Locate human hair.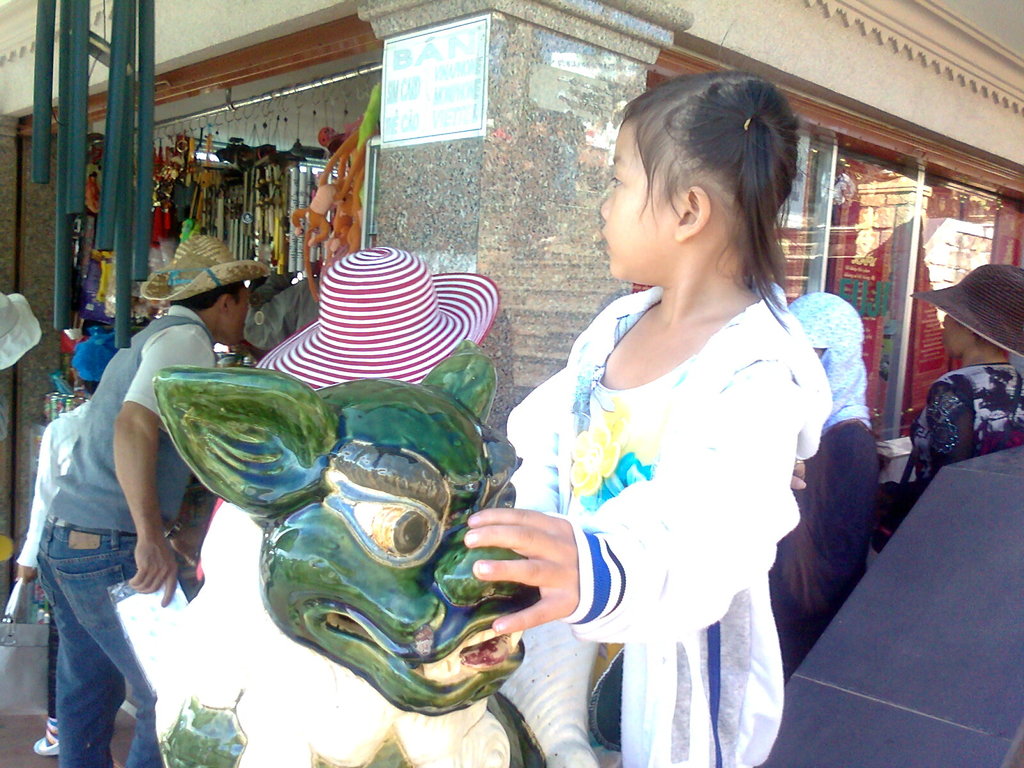
Bounding box: bbox=[623, 73, 802, 319].
